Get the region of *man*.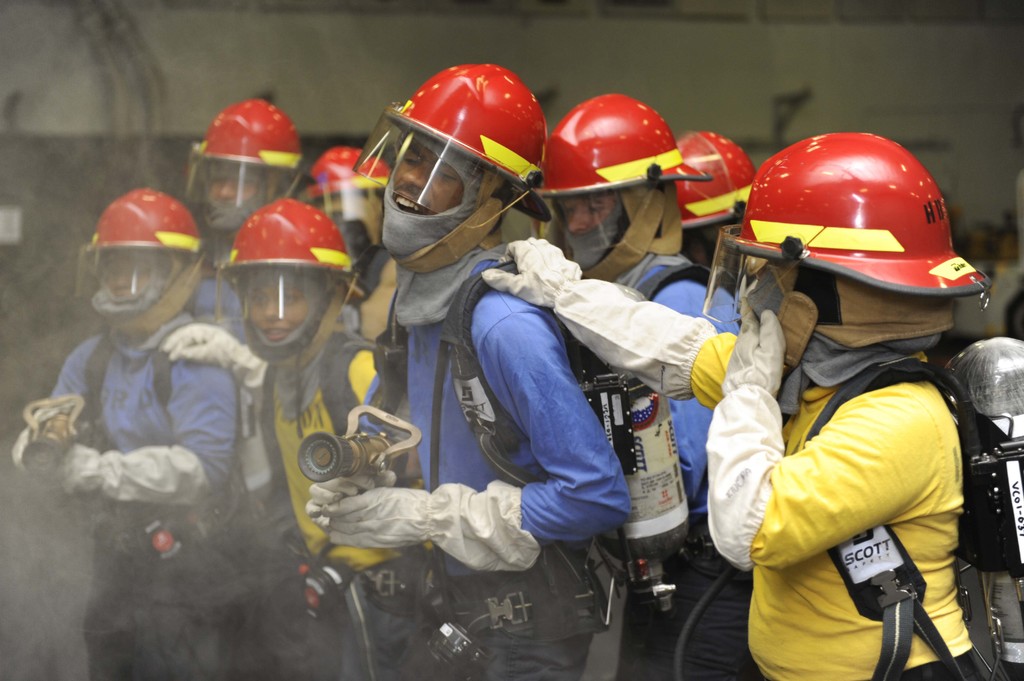
box=[474, 120, 1023, 680].
